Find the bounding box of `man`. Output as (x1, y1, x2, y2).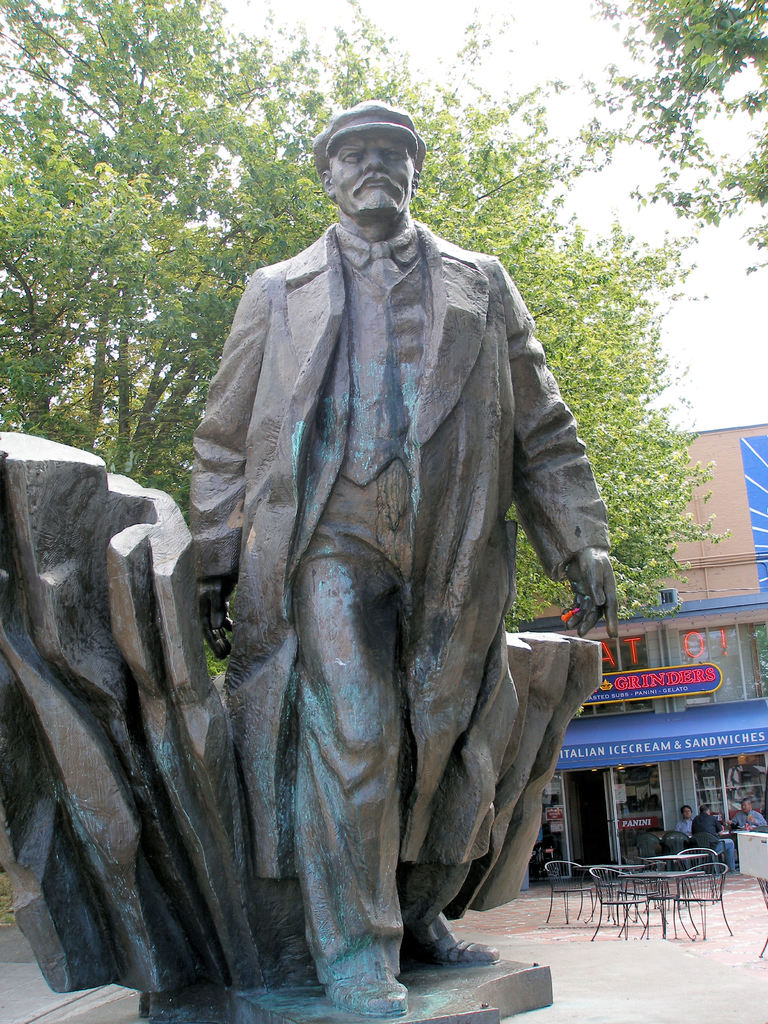
(676, 806, 693, 836).
